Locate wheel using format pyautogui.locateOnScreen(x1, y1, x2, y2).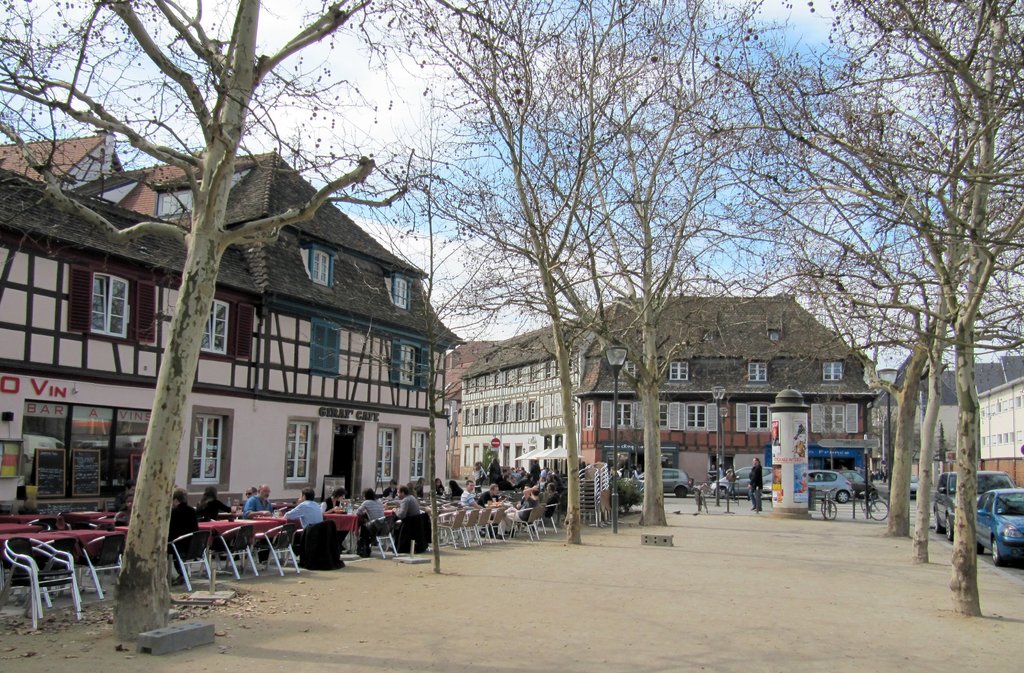
pyautogui.locateOnScreen(992, 538, 1004, 565).
